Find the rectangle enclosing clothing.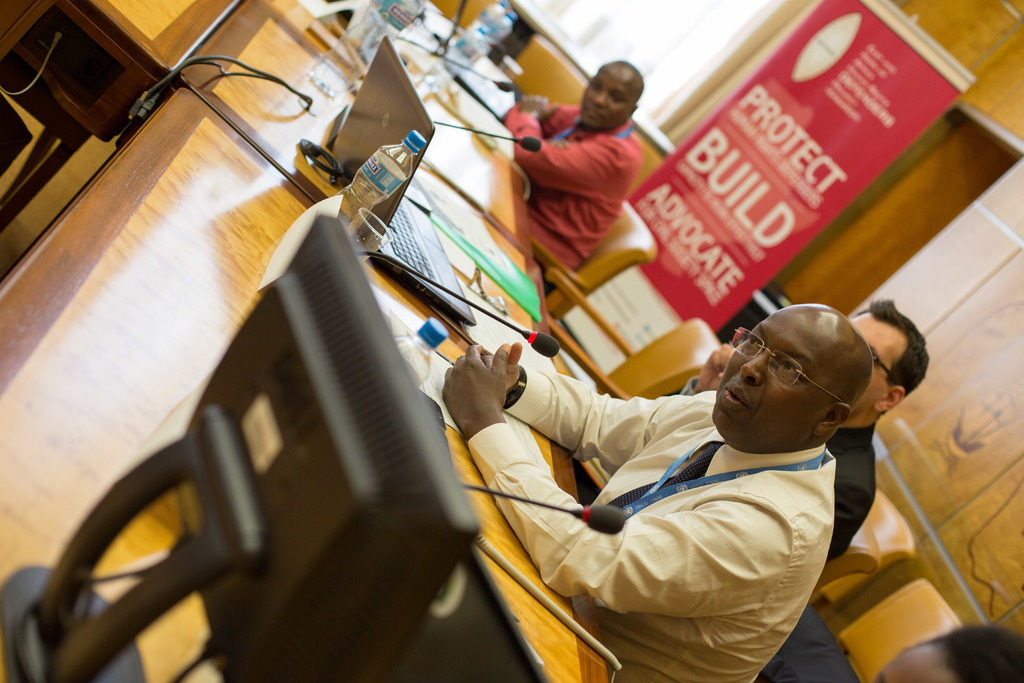
[426, 270, 838, 673].
